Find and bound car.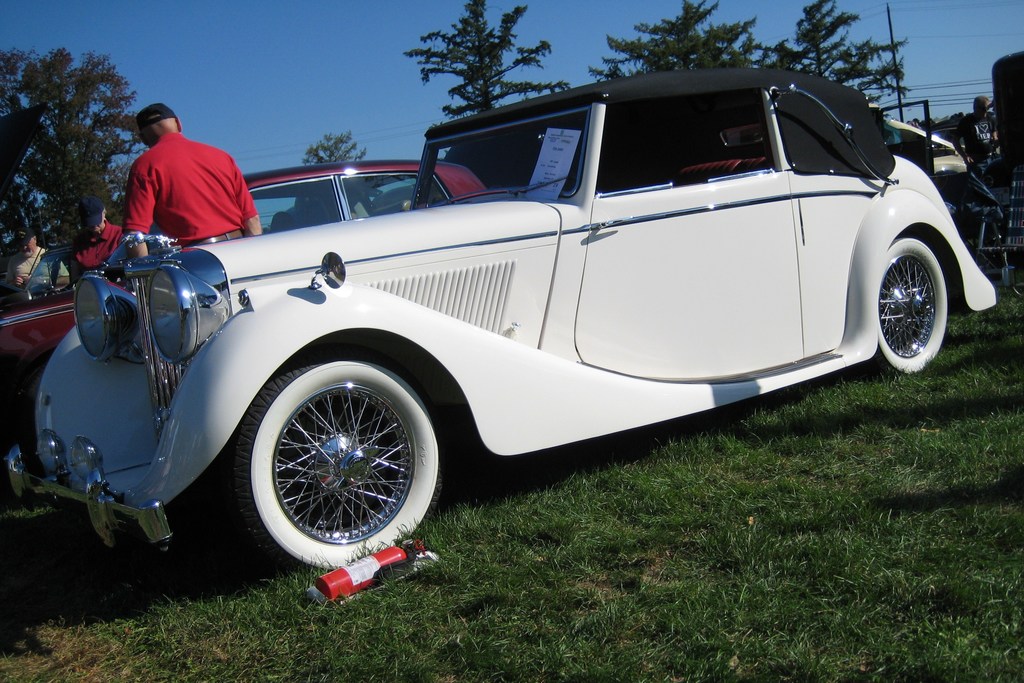
Bound: BBox(5, 60, 993, 570).
